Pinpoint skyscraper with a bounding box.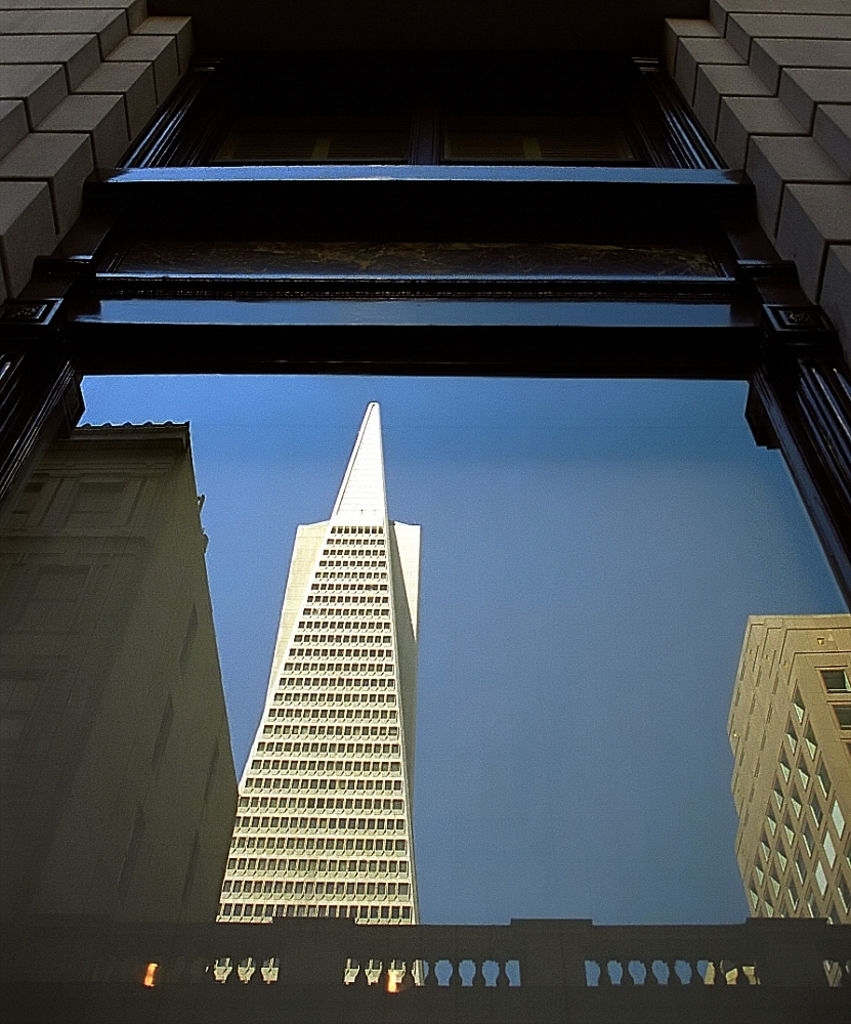
<bbox>722, 609, 850, 1001</bbox>.
